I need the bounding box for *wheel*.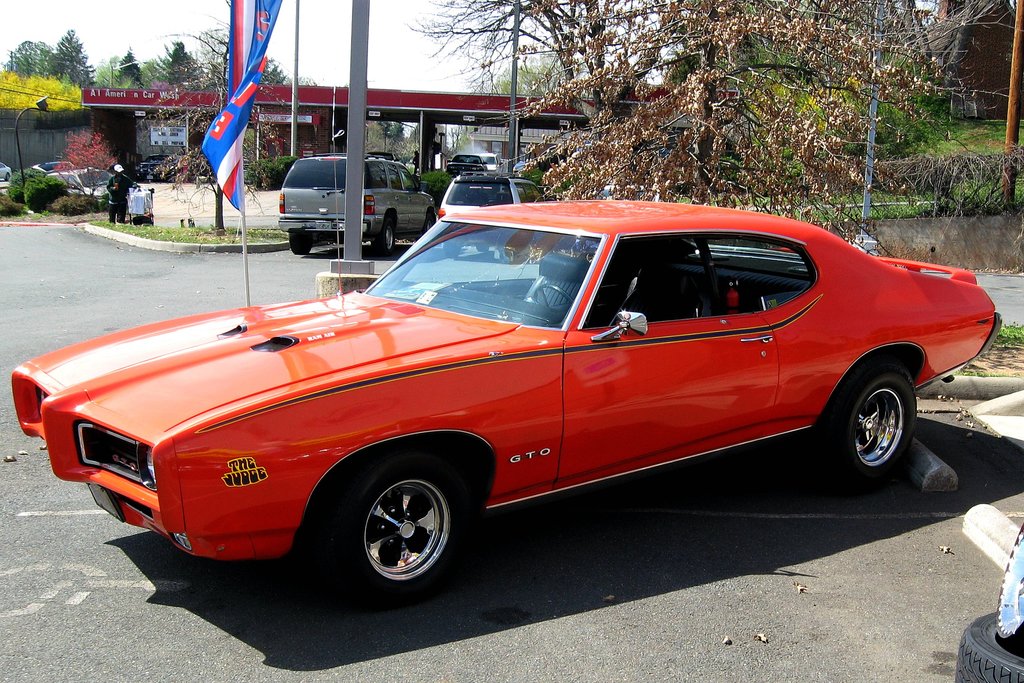
Here it is: bbox(996, 519, 1023, 639).
